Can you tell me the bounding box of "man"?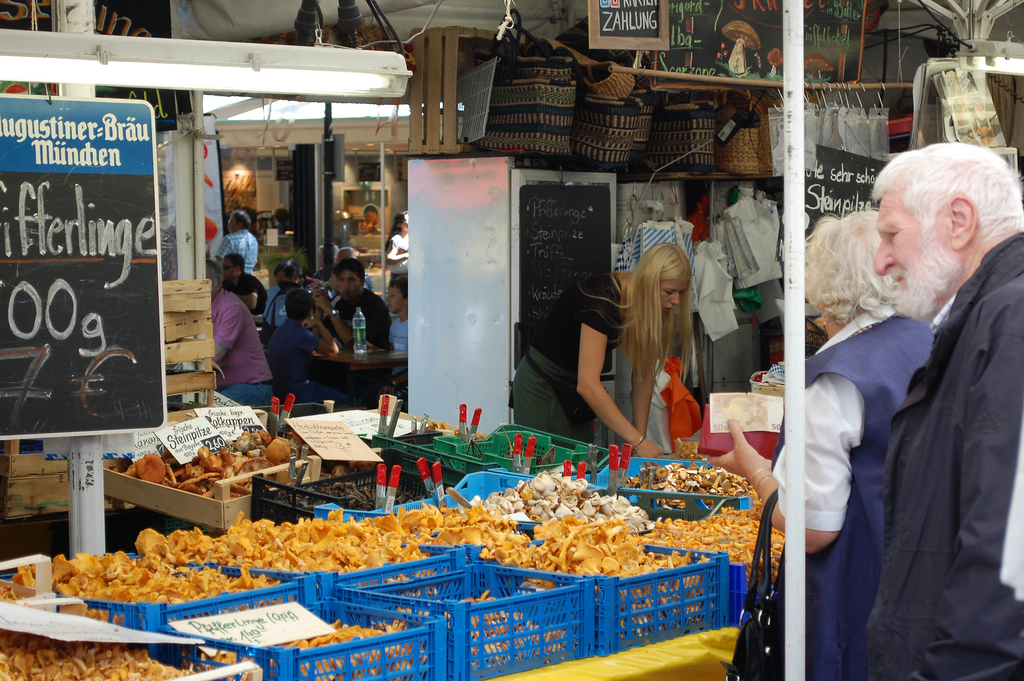
x1=336 y1=260 x2=403 y2=359.
